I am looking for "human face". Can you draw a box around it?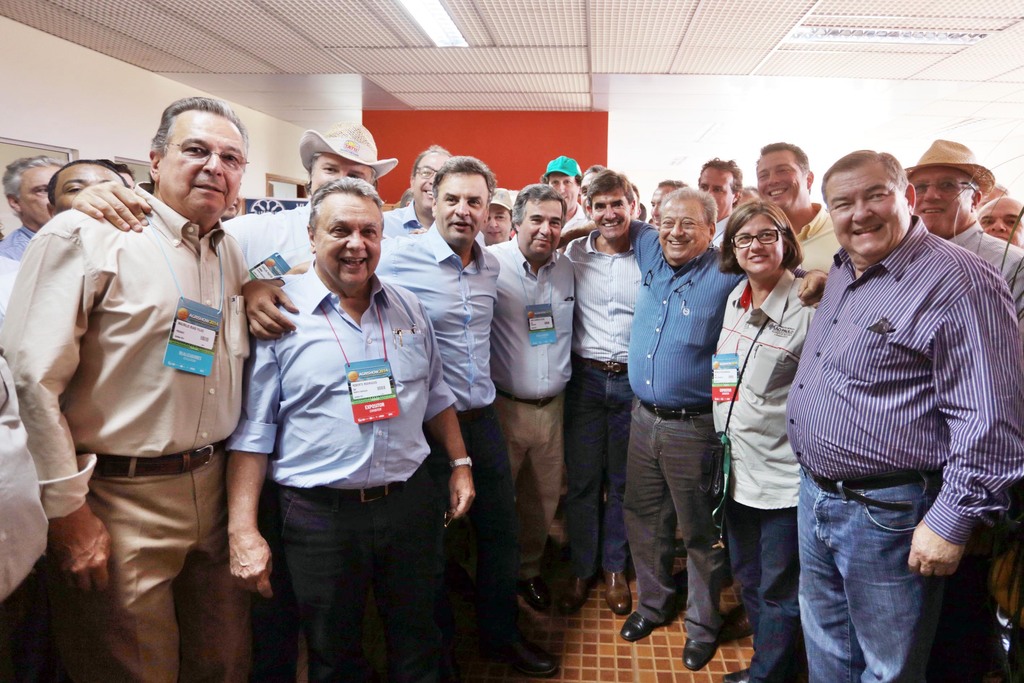
Sure, the bounding box is detection(524, 199, 565, 262).
